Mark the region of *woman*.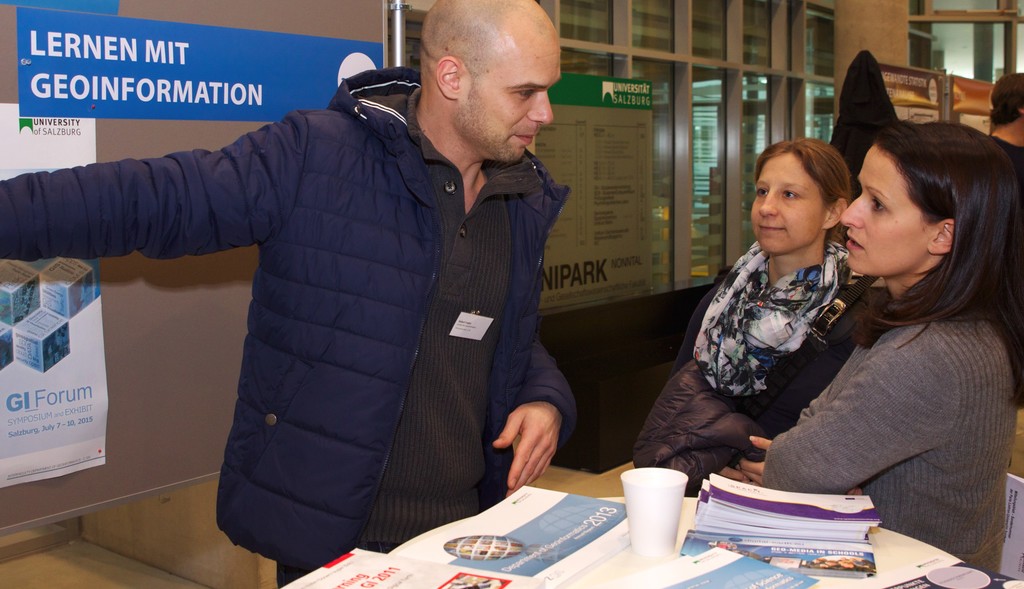
Region: pyautogui.locateOnScreen(668, 140, 888, 491).
